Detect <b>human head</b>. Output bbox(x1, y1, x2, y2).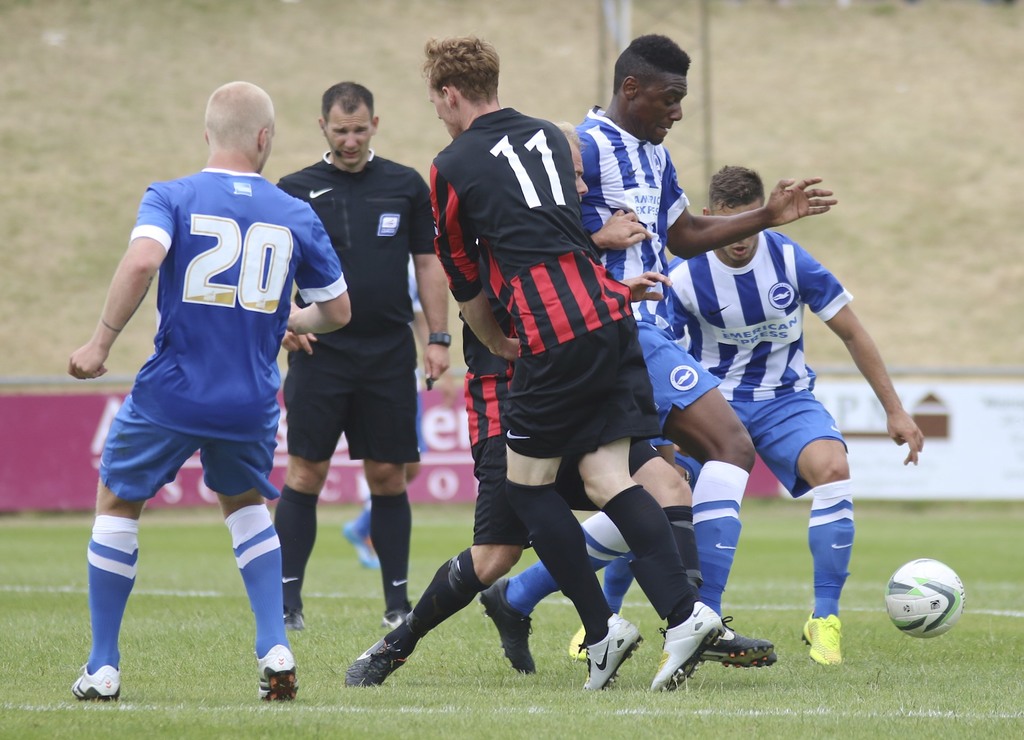
bbox(202, 79, 276, 176).
